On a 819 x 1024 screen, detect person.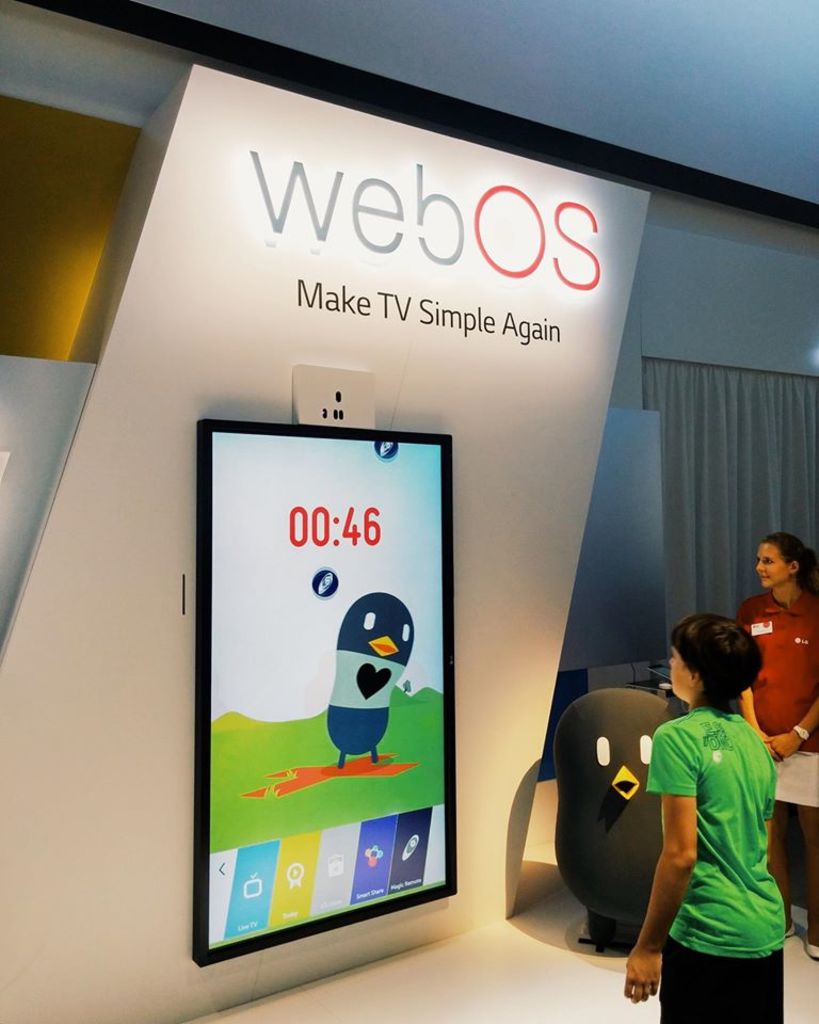
[736,535,818,947].
